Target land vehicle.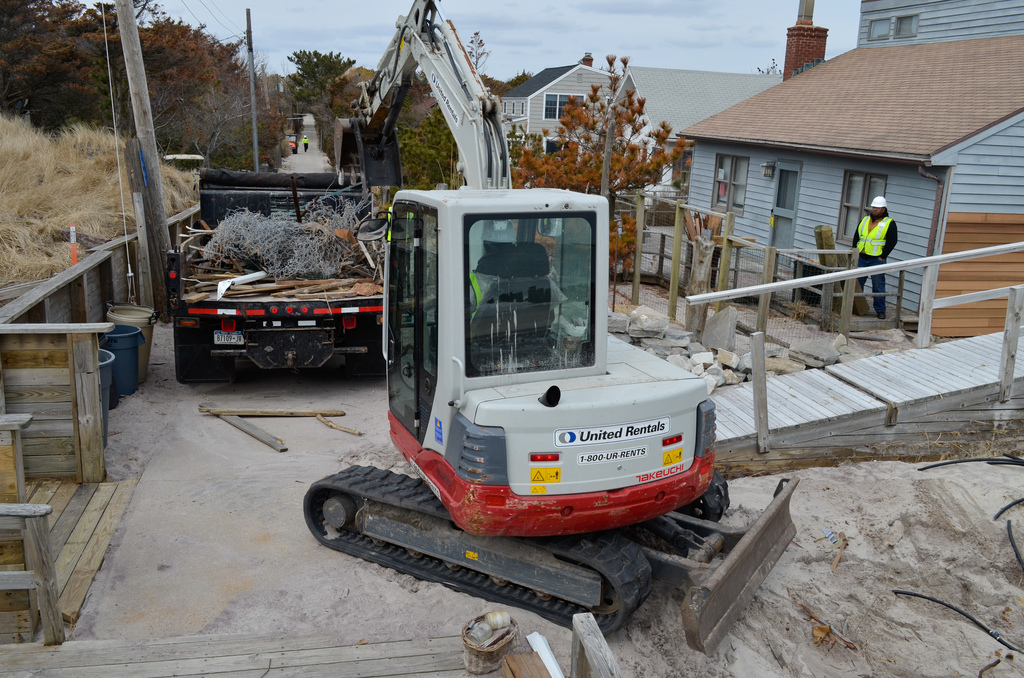
Target region: {"x1": 163, "y1": 168, "x2": 388, "y2": 384}.
